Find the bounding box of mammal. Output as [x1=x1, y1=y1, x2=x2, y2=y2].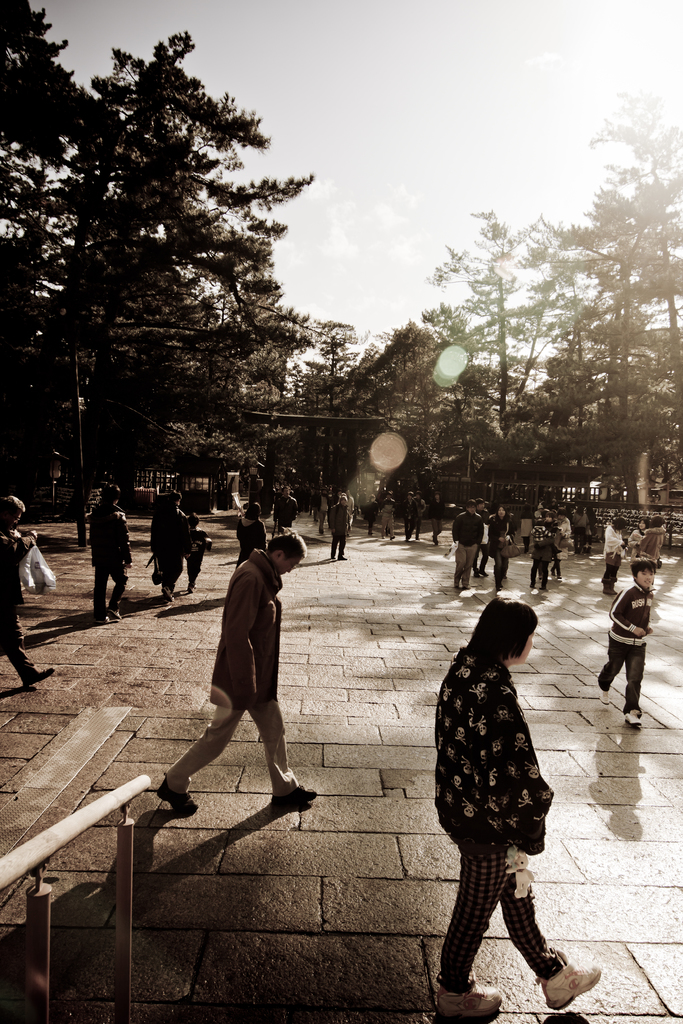
[x1=381, y1=489, x2=397, y2=538].
